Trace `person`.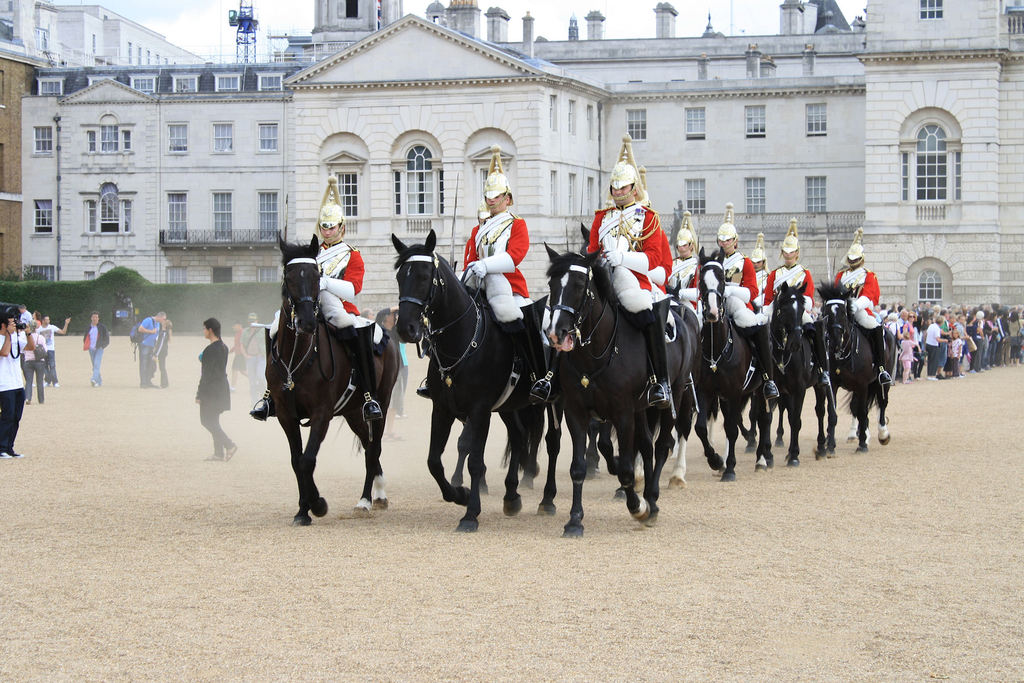
Traced to 431,159,547,399.
